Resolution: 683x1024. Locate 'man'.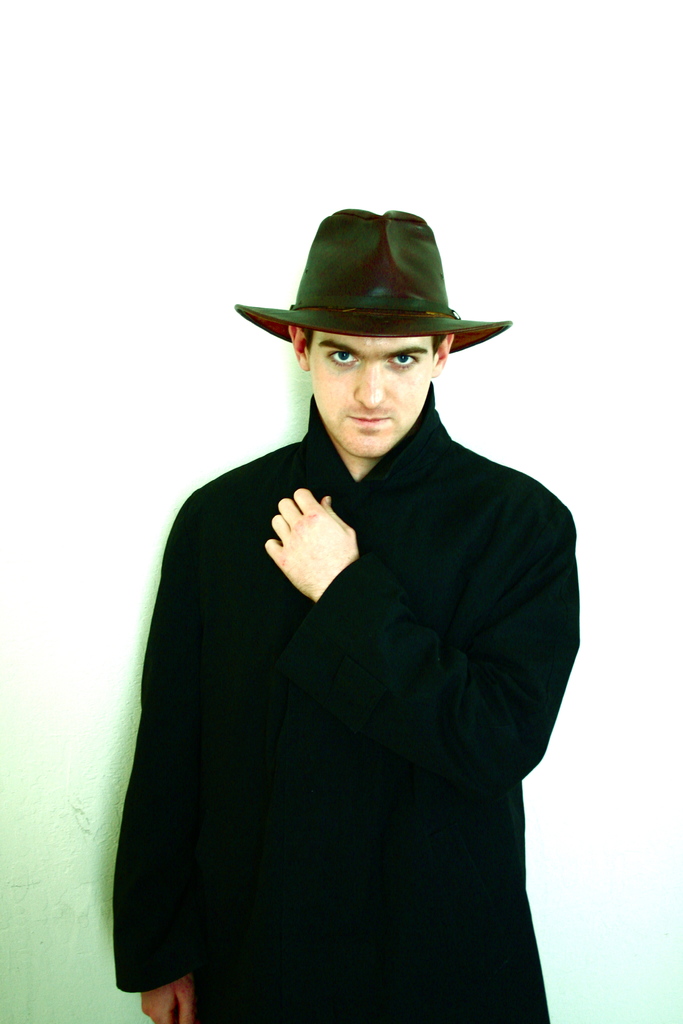
x1=112, y1=183, x2=591, y2=1023.
